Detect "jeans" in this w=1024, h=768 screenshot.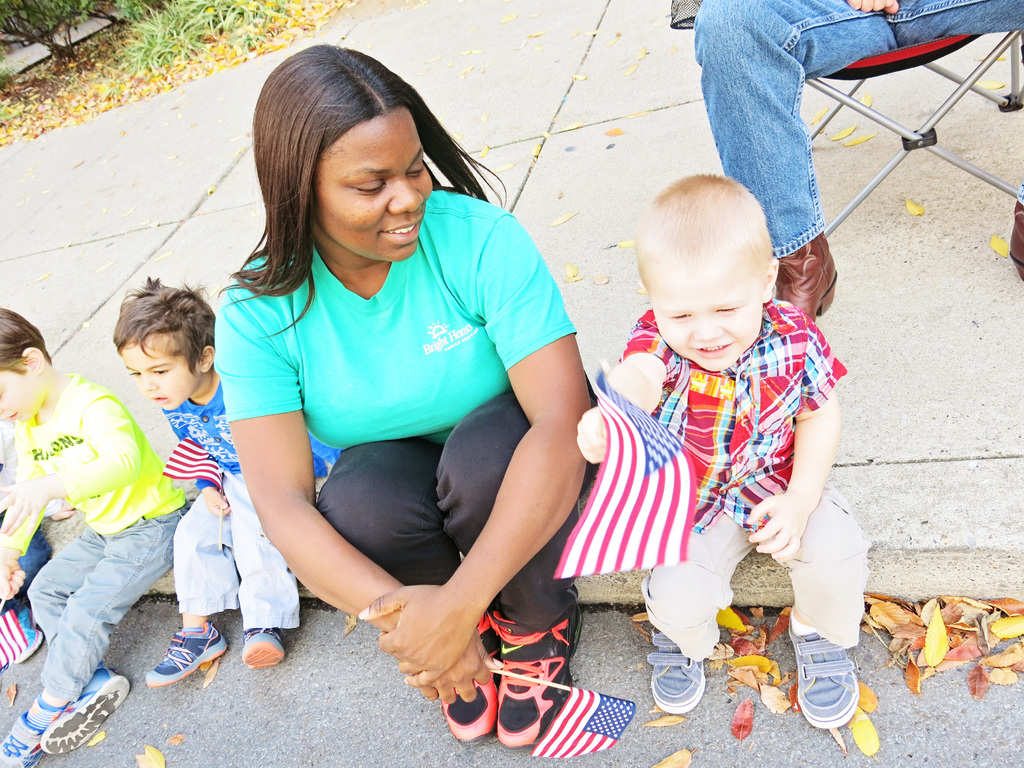
Detection: rect(694, 0, 1023, 252).
